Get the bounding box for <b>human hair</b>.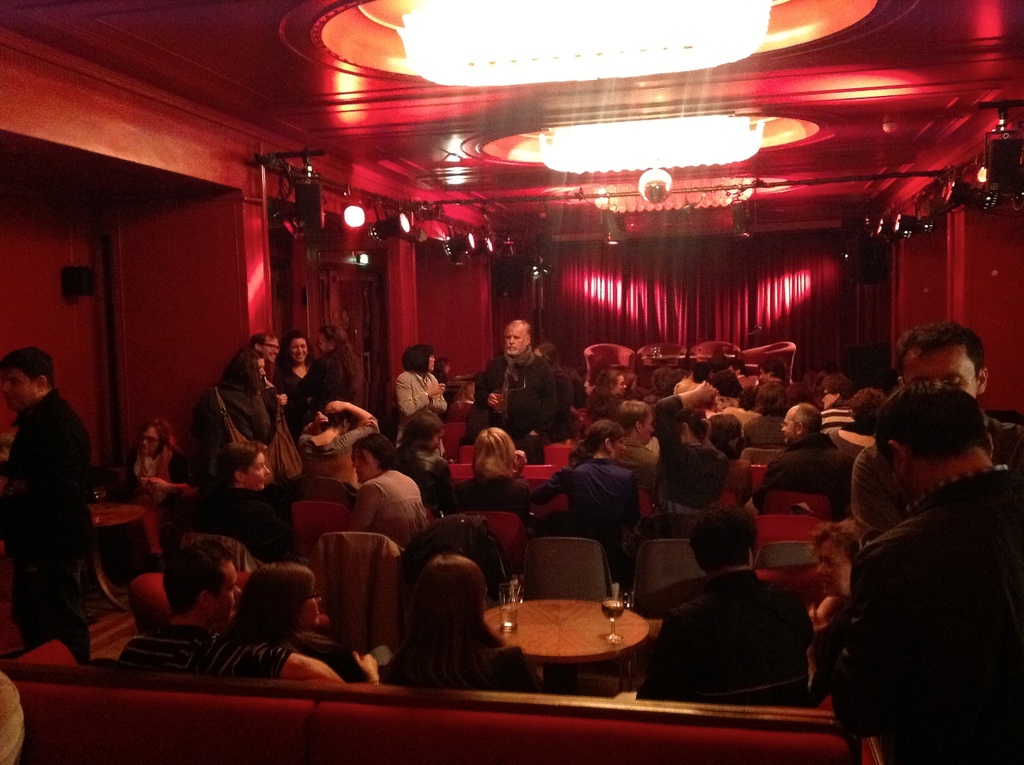
(804, 519, 870, 559).
